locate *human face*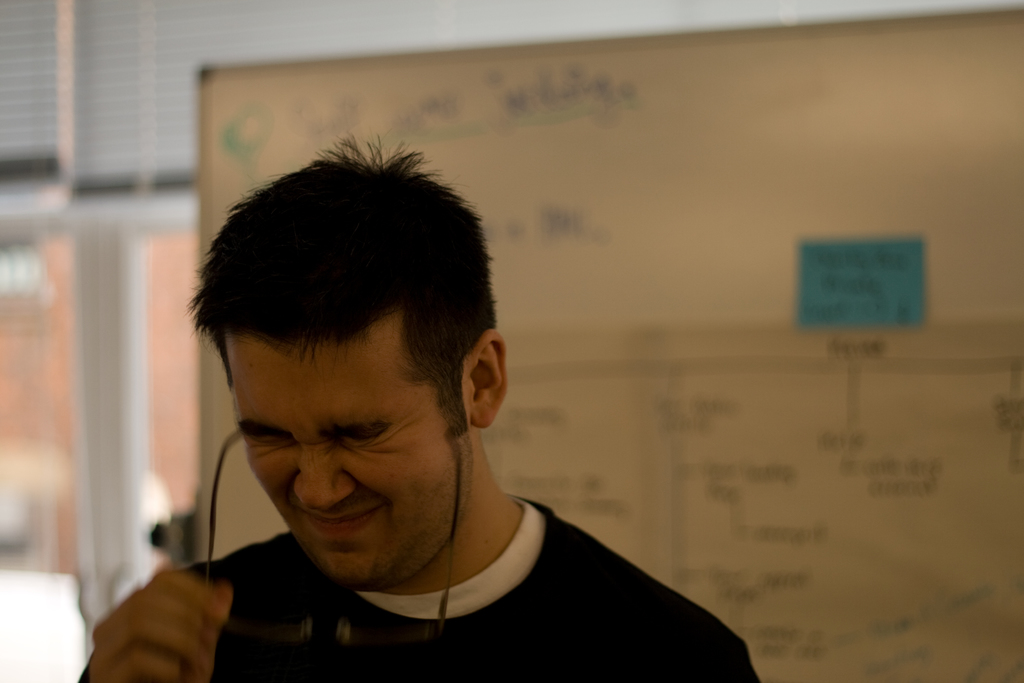
box(221, 308, 472, 587)
